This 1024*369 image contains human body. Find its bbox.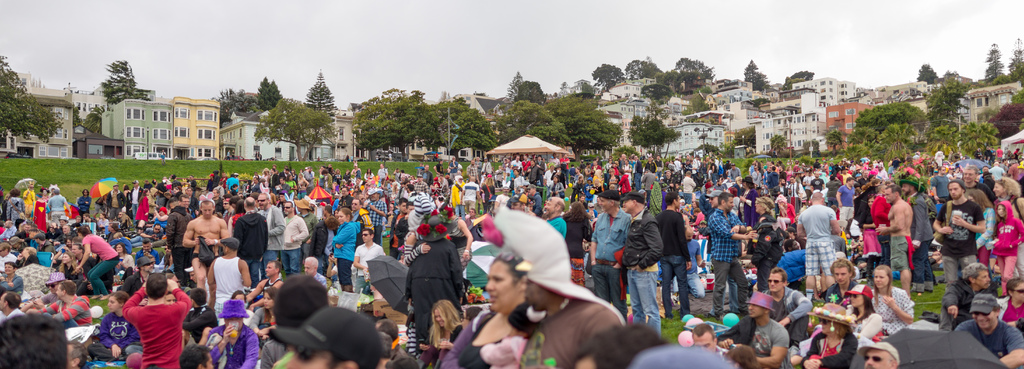
<box>719,160,724,174</box>.
